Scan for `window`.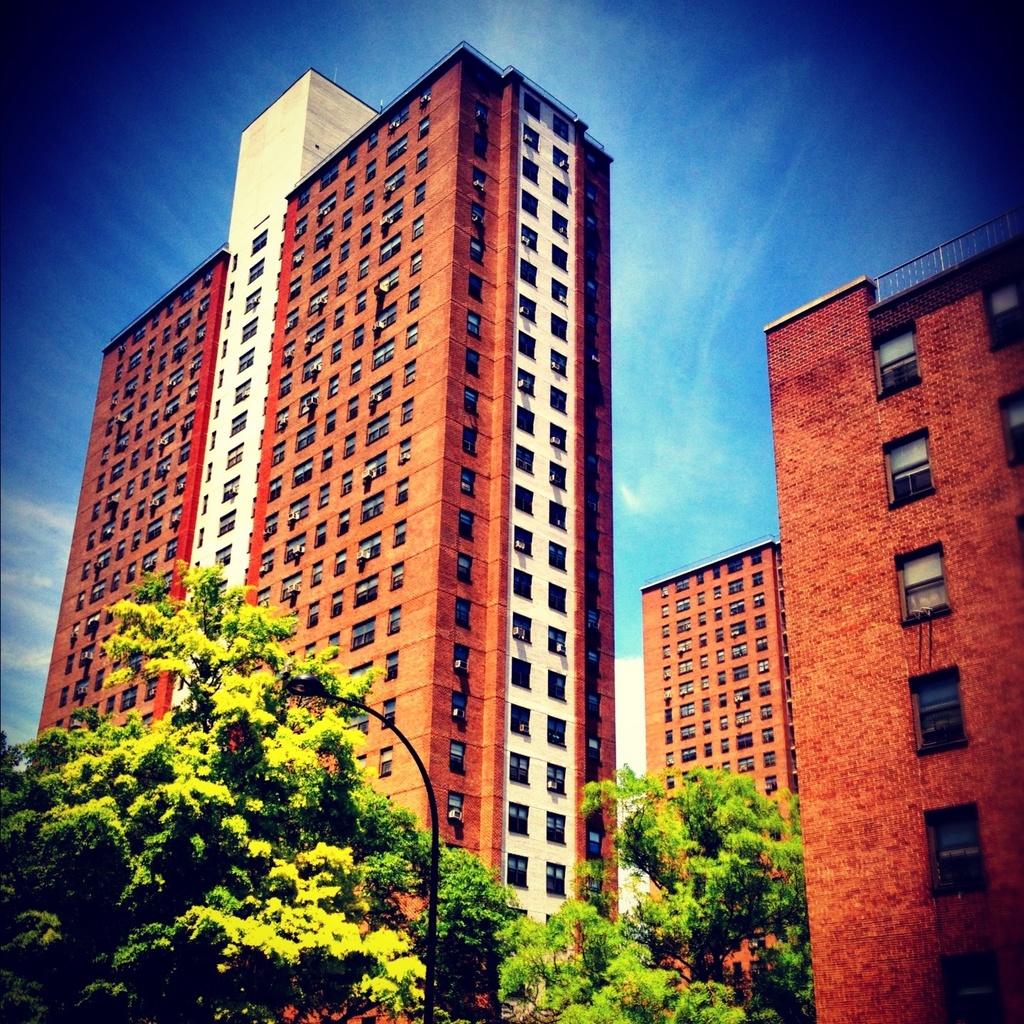
Scan result: [x1=664, y1=645, x2=669, y2=656].
